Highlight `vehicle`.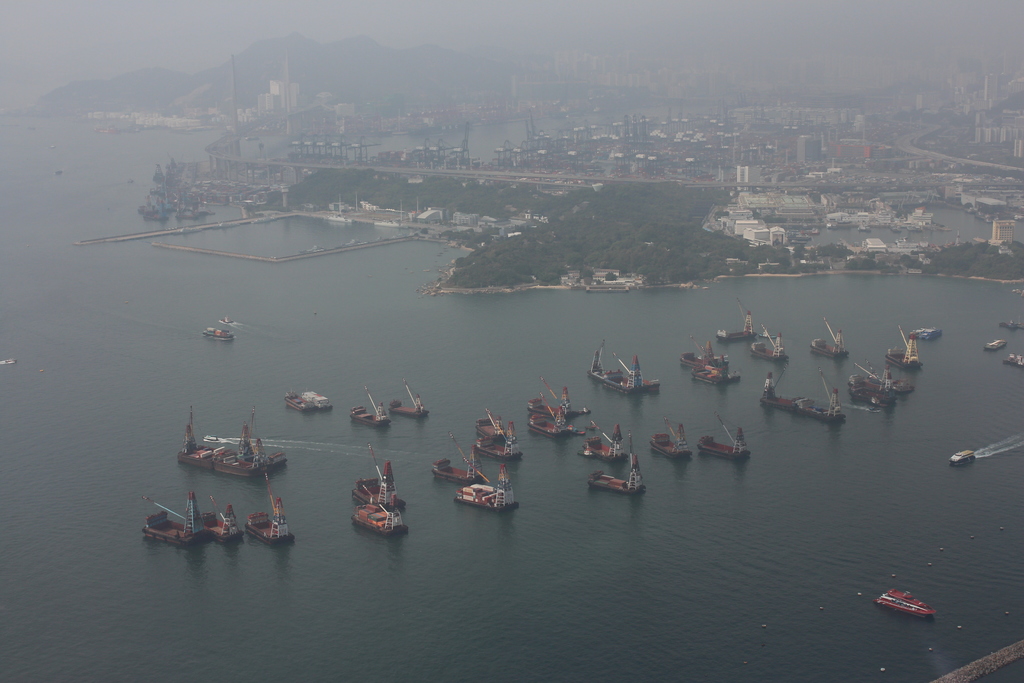
Highlighted region: [484,412,514,441].
